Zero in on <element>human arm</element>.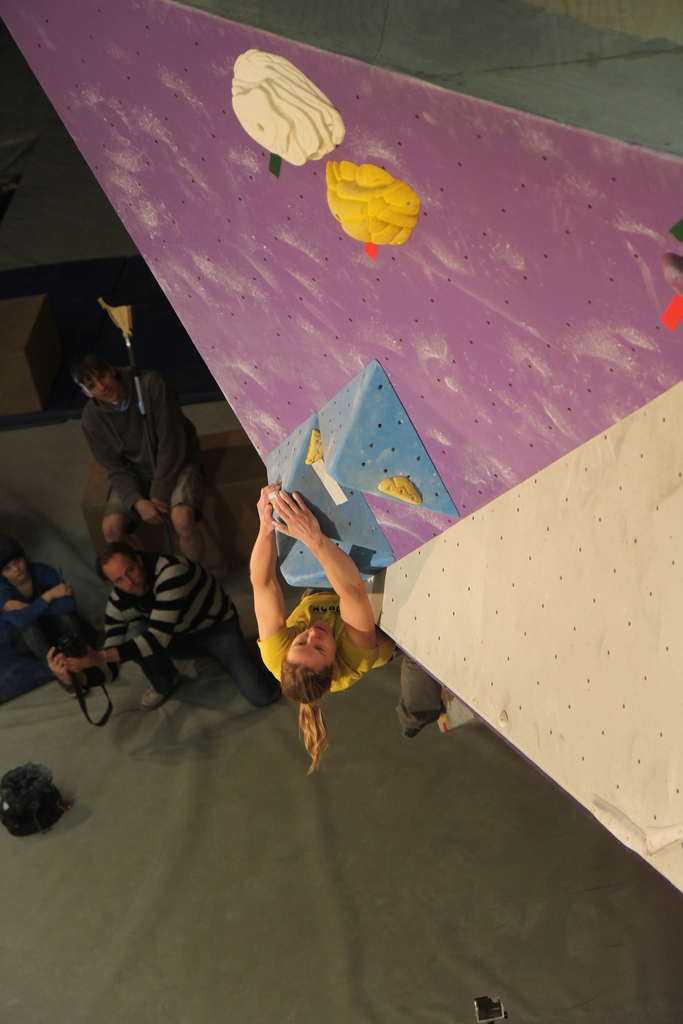
Zeroed in: <box>279,486,375,666</box>.
